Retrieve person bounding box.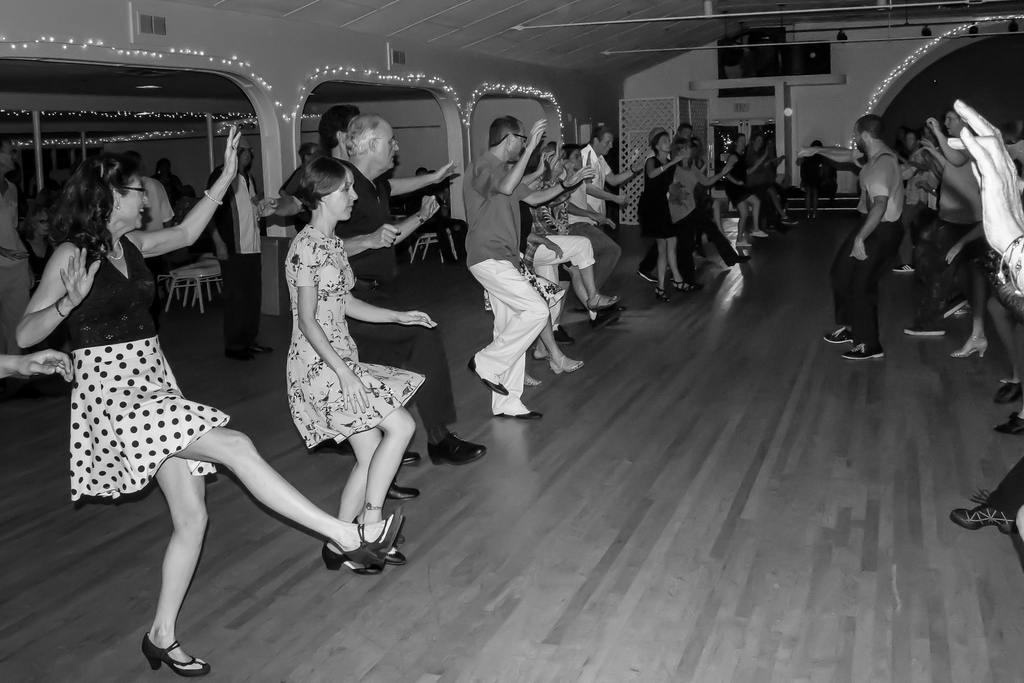
Bounding box: <region>521, 165, 585, 372</region>.
